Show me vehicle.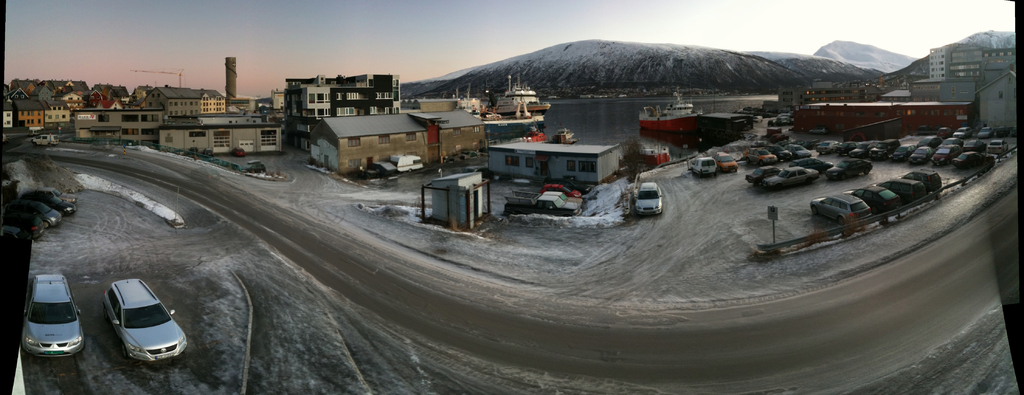
vehicle is here: bbox(709, 153, 740, 172).
